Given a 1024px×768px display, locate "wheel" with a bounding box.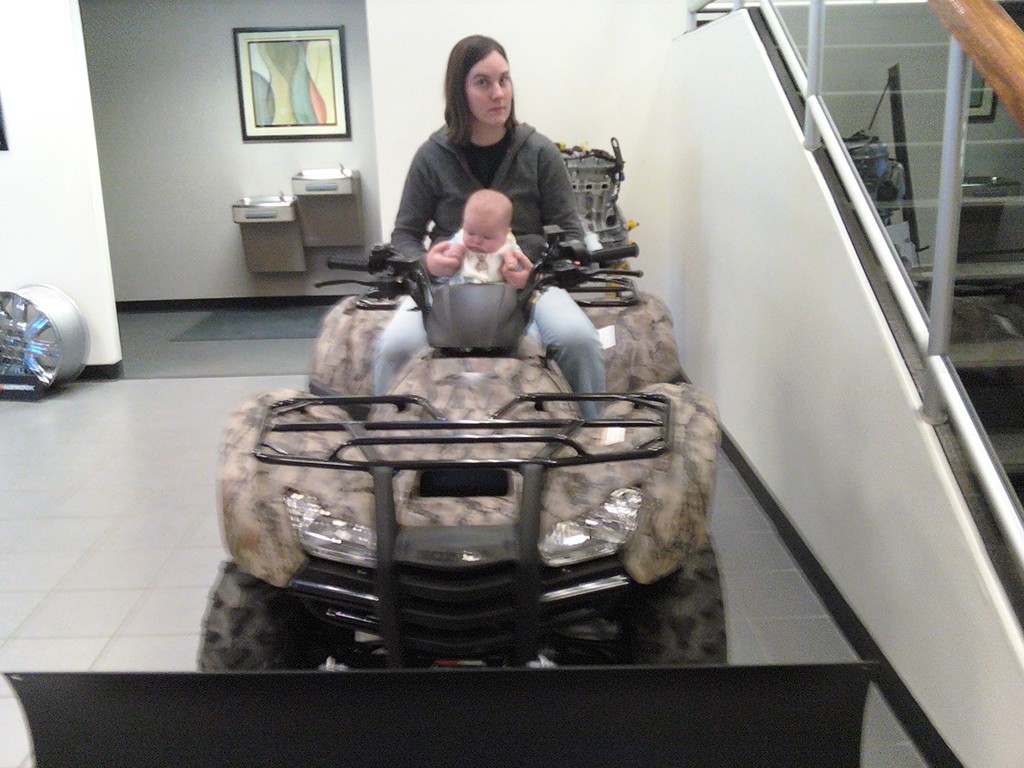
Located: <bbox>668, 369, 693, 388</bbox>.
